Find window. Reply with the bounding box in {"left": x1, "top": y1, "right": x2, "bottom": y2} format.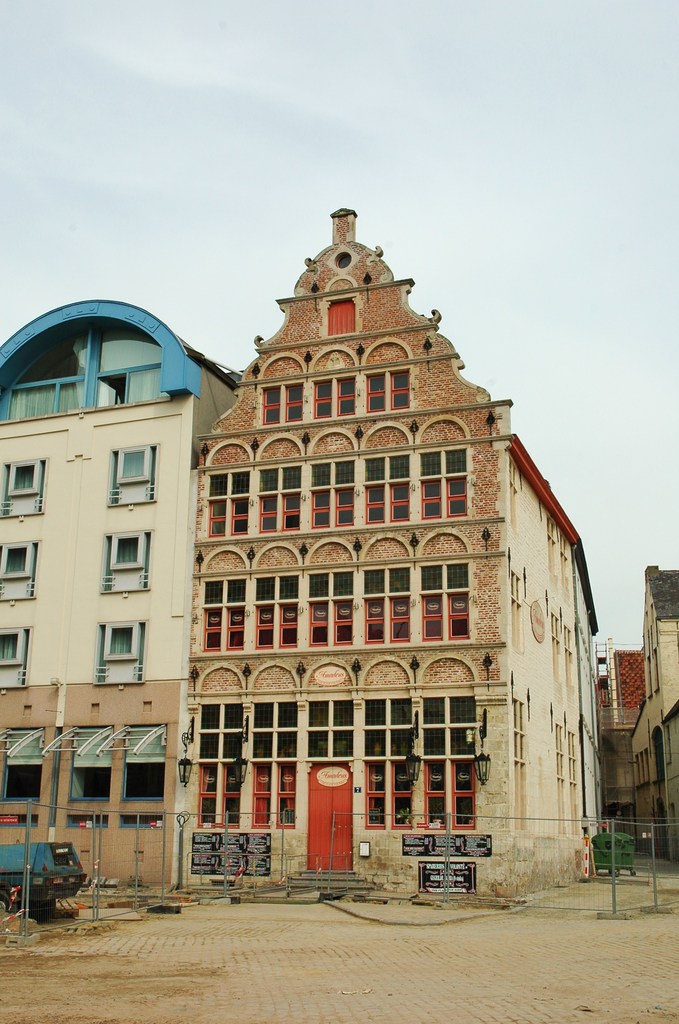
{"left": 0, "top": 460, "right": 44, "bottom": 525}.
